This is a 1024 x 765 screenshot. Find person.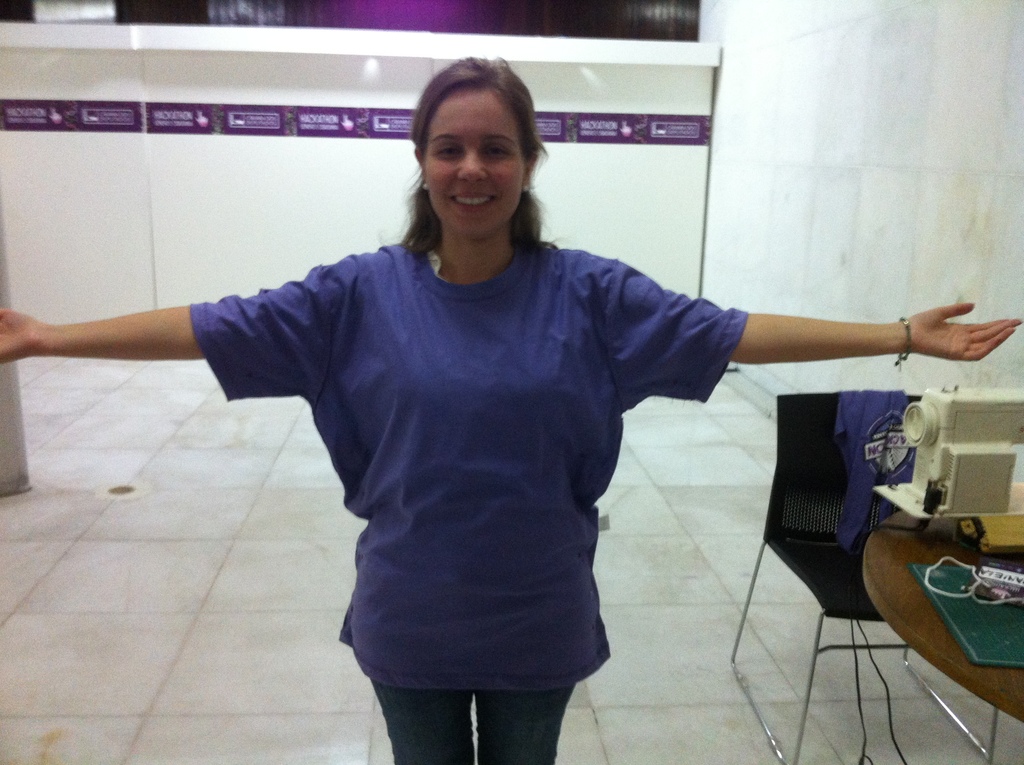
Bounding box: (x1=1, y1=60, x2=1023, y2=764).
